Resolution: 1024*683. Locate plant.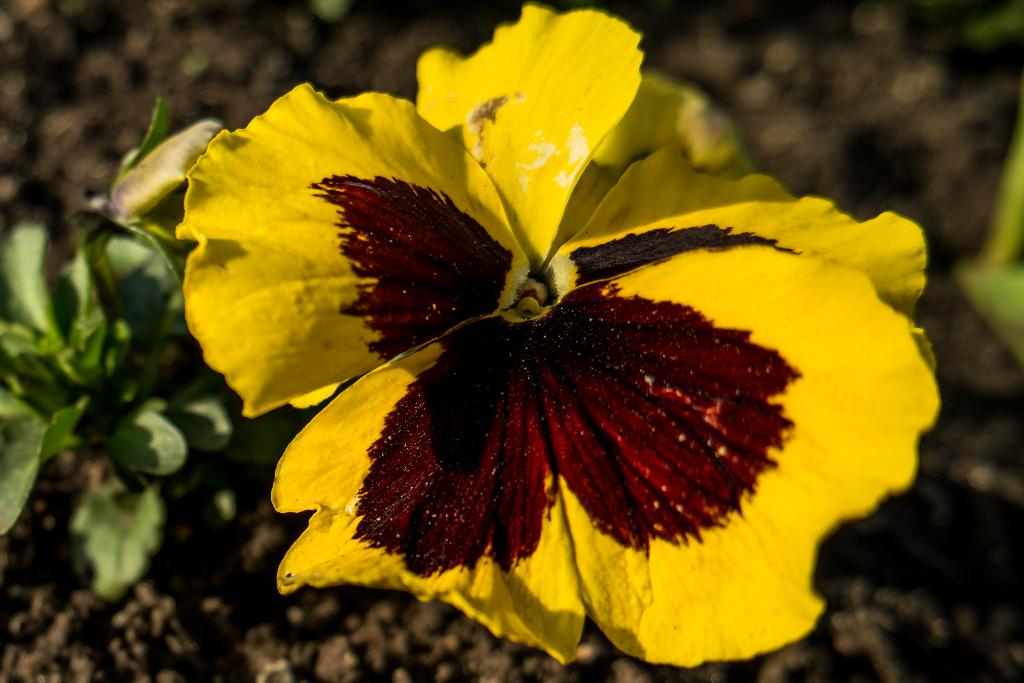
959,0,1023,373.
